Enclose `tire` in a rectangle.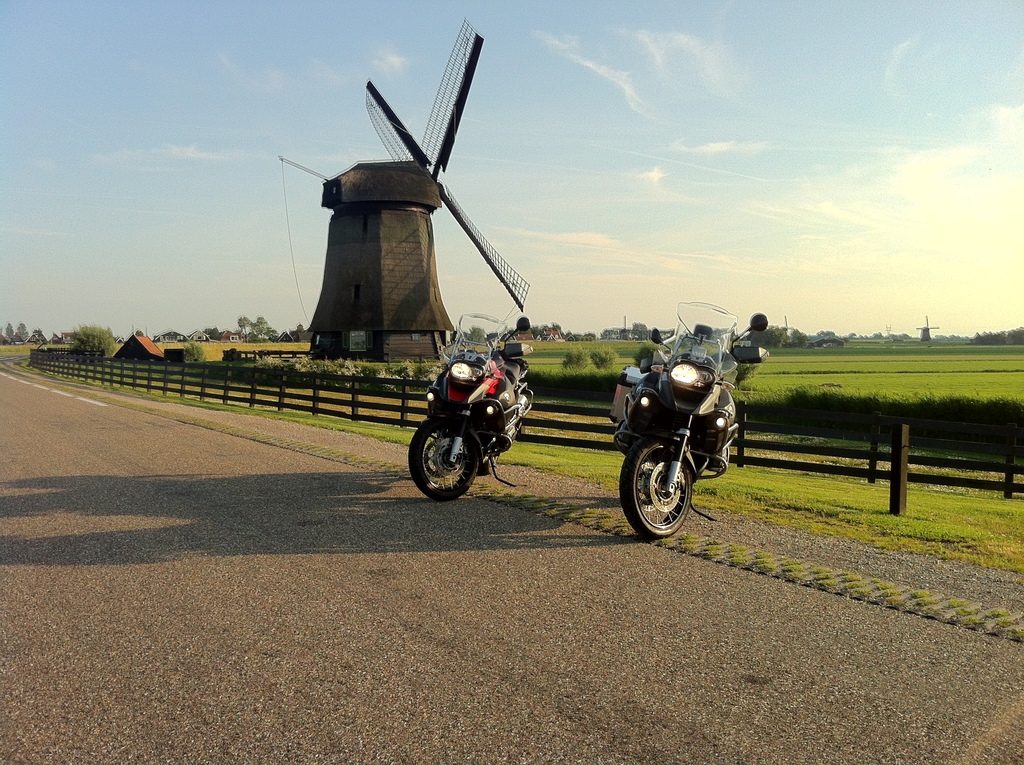
616,438,687,538.
